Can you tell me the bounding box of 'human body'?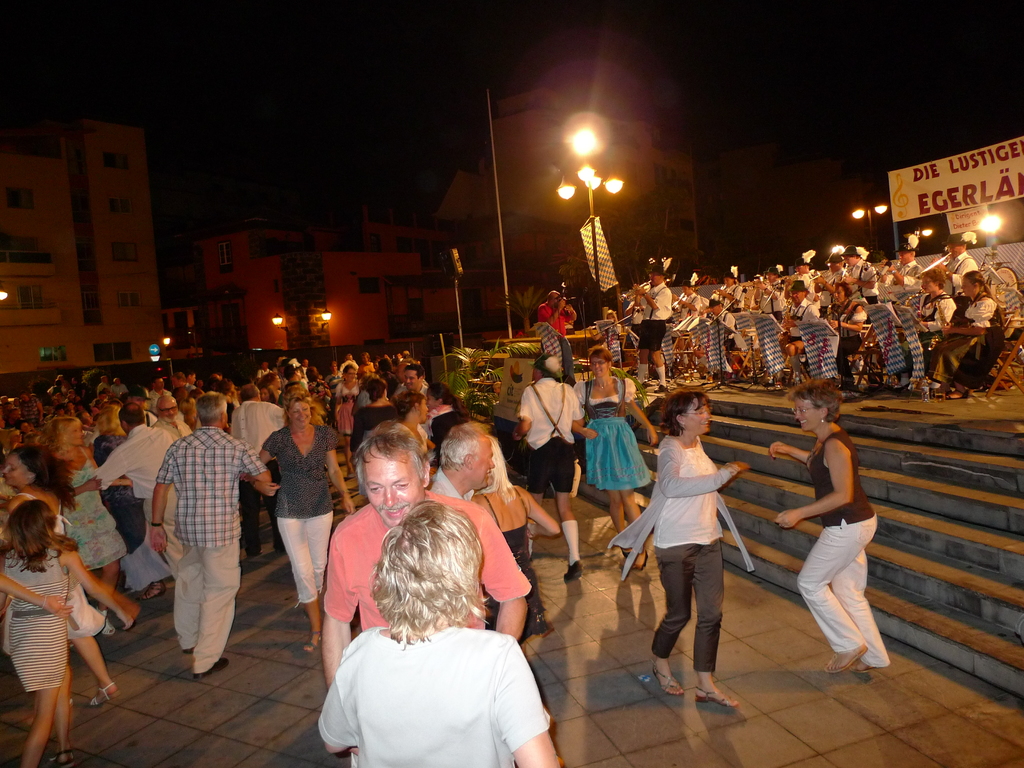
[538,291,575,335].
